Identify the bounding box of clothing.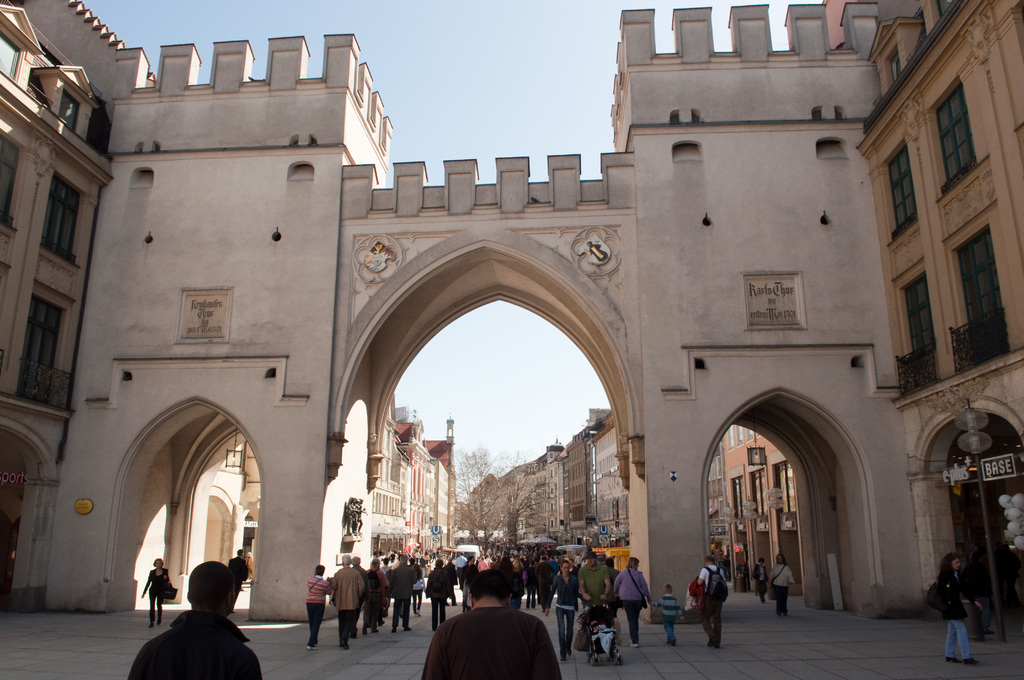
302/579/327/644.
